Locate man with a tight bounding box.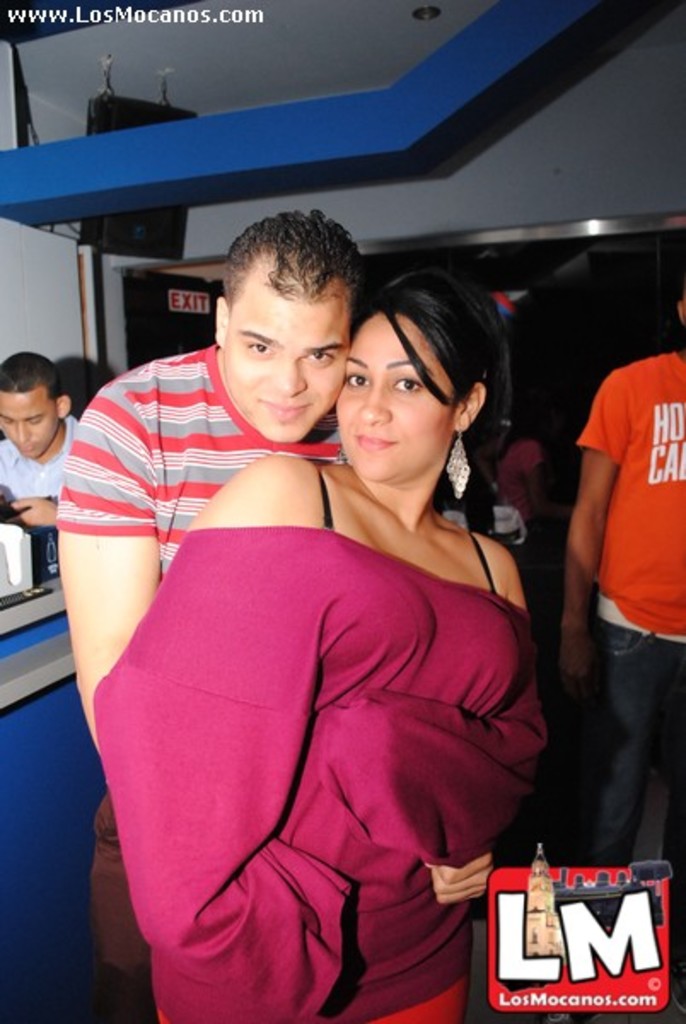
{"x1": 49, "y1": 203, "x2": 362, "y2": 1022}.
